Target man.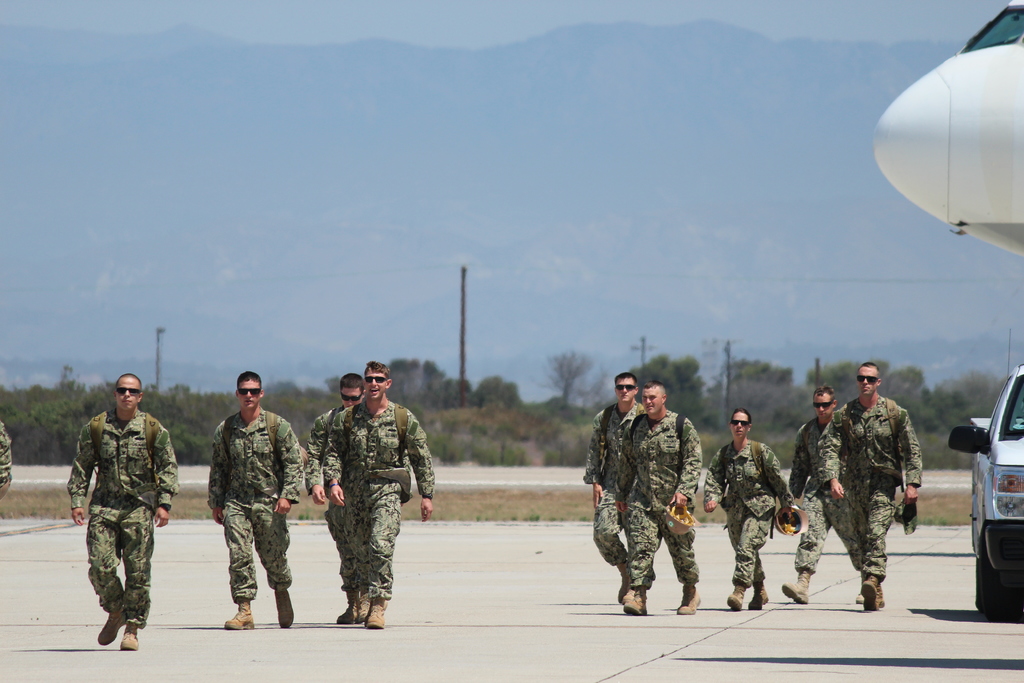
Target region: BBox(786, 386, 847, 603).
